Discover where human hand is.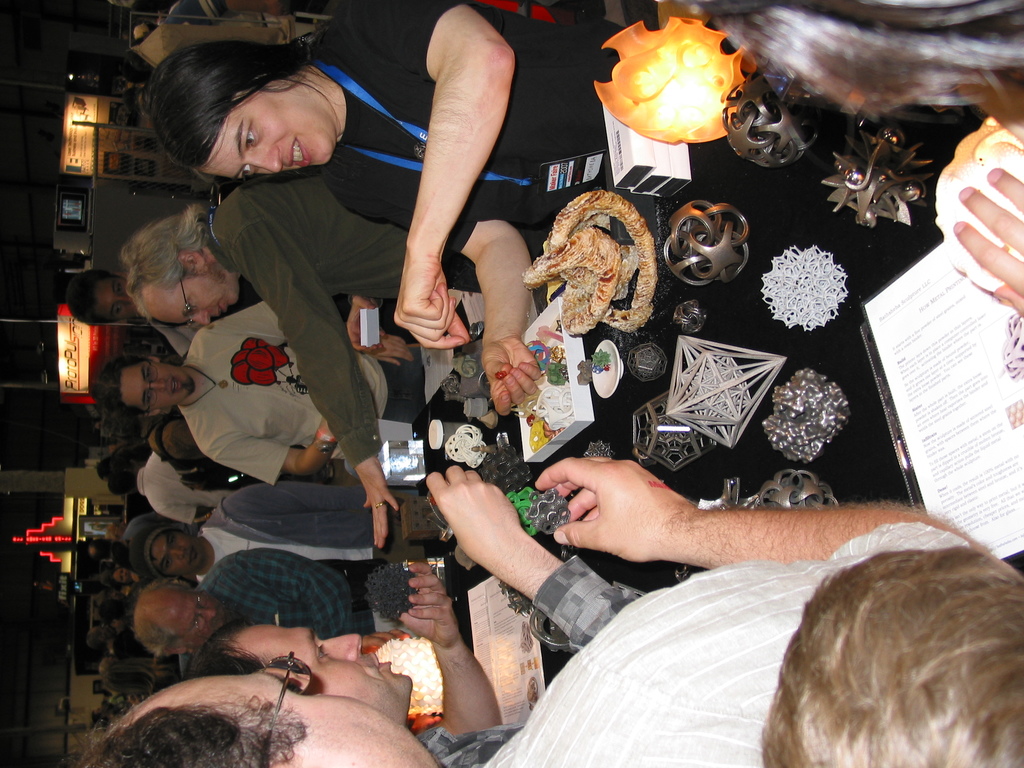
Discovered at bbox(541, 461, 732, 574).
